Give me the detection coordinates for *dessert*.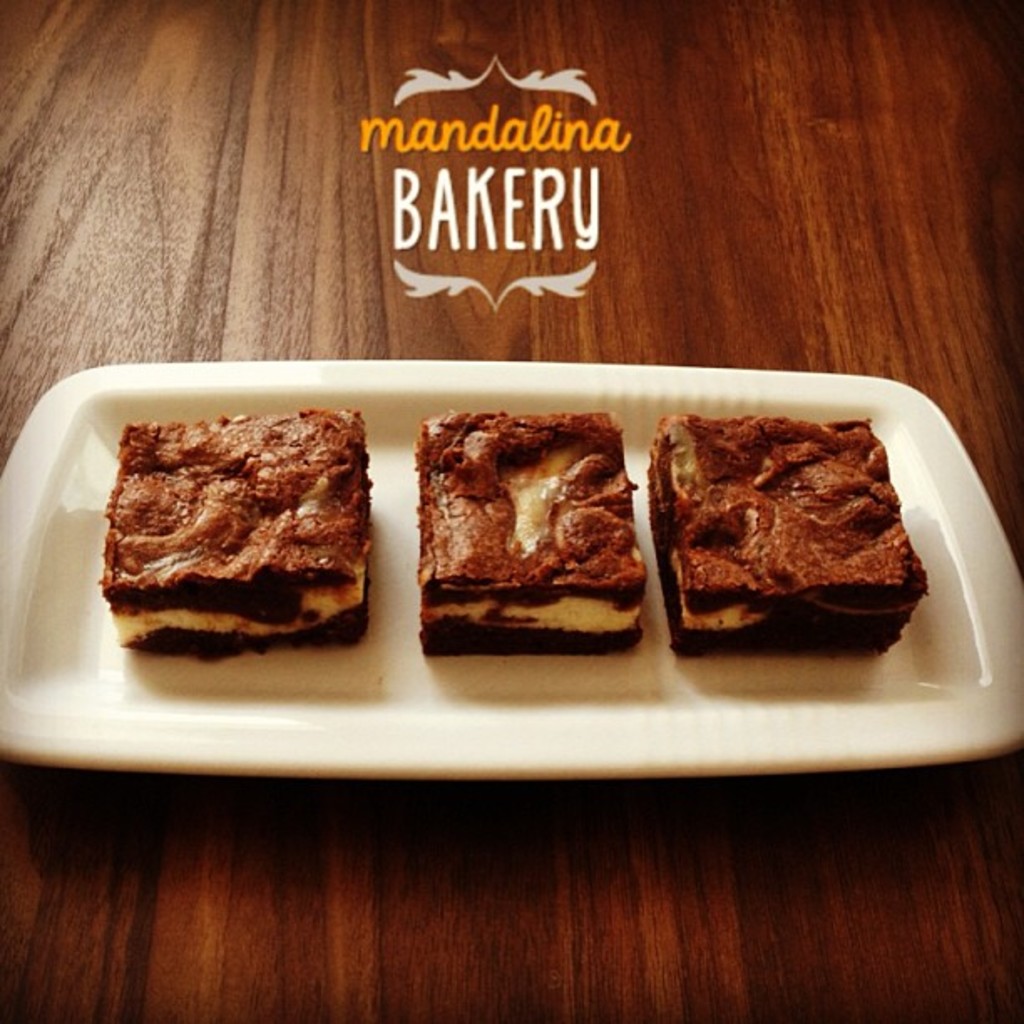
detection(75, 415, 378, 659).
